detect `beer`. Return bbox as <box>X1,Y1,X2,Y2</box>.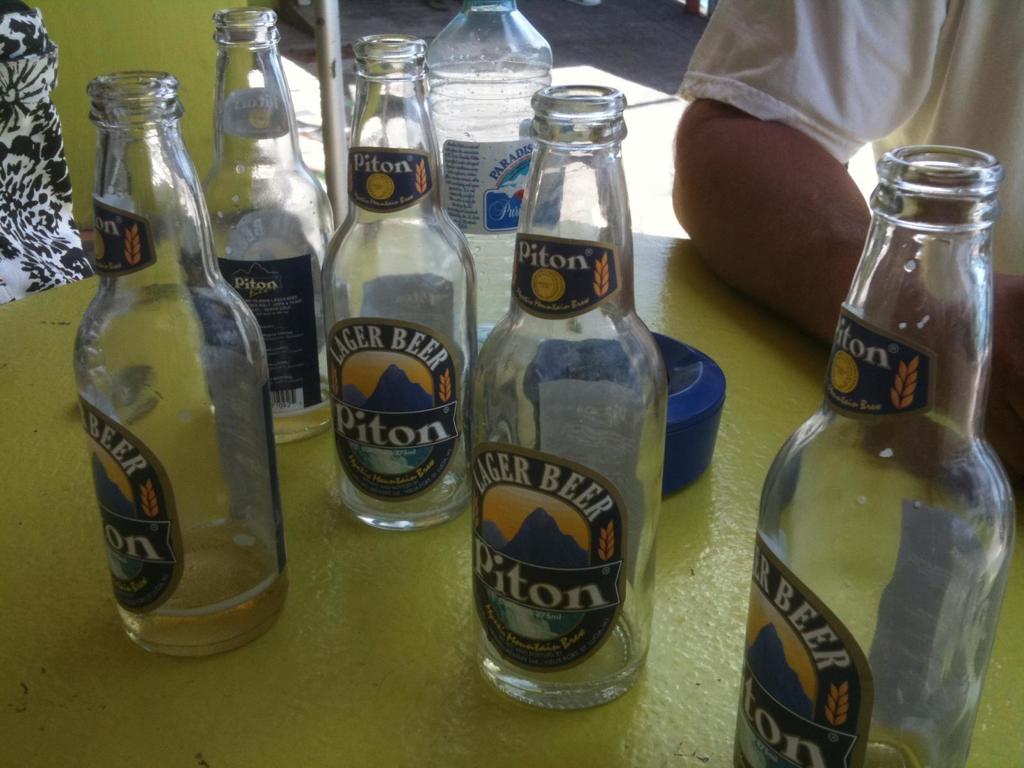
<box>124,522,292,659</box>.
